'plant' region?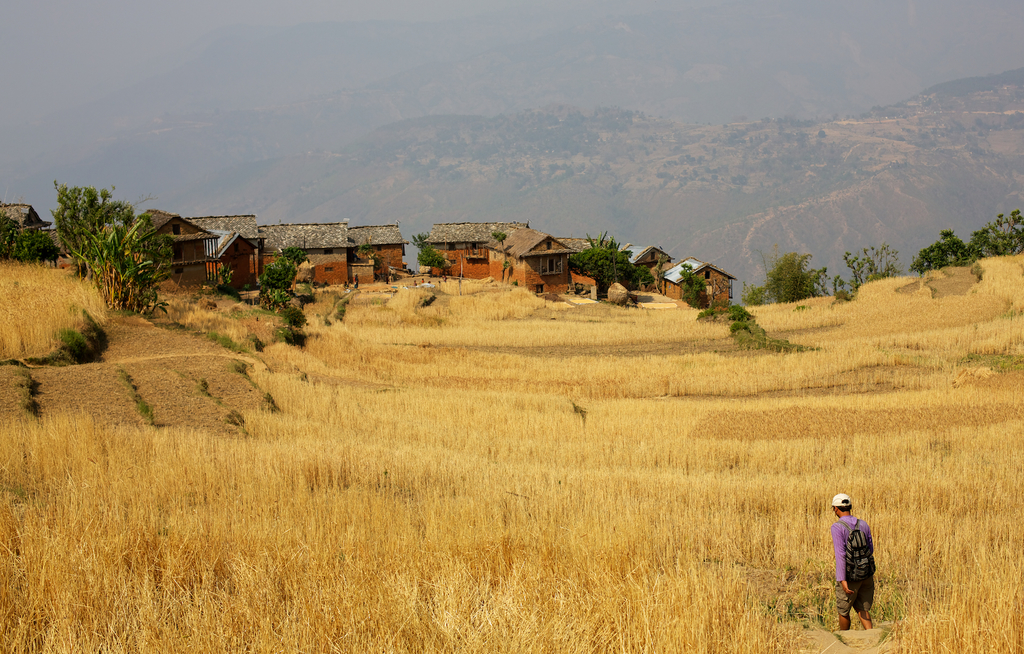
119:375:152:423
